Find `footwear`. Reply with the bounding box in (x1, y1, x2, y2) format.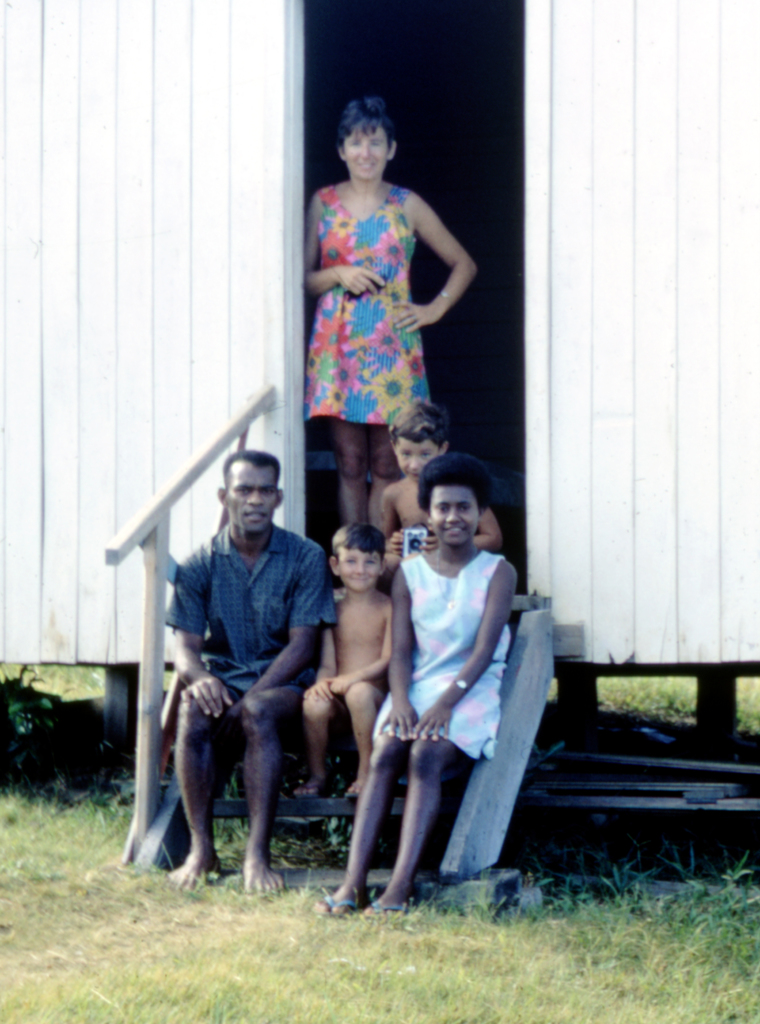
(363, 886, 423, 925).
